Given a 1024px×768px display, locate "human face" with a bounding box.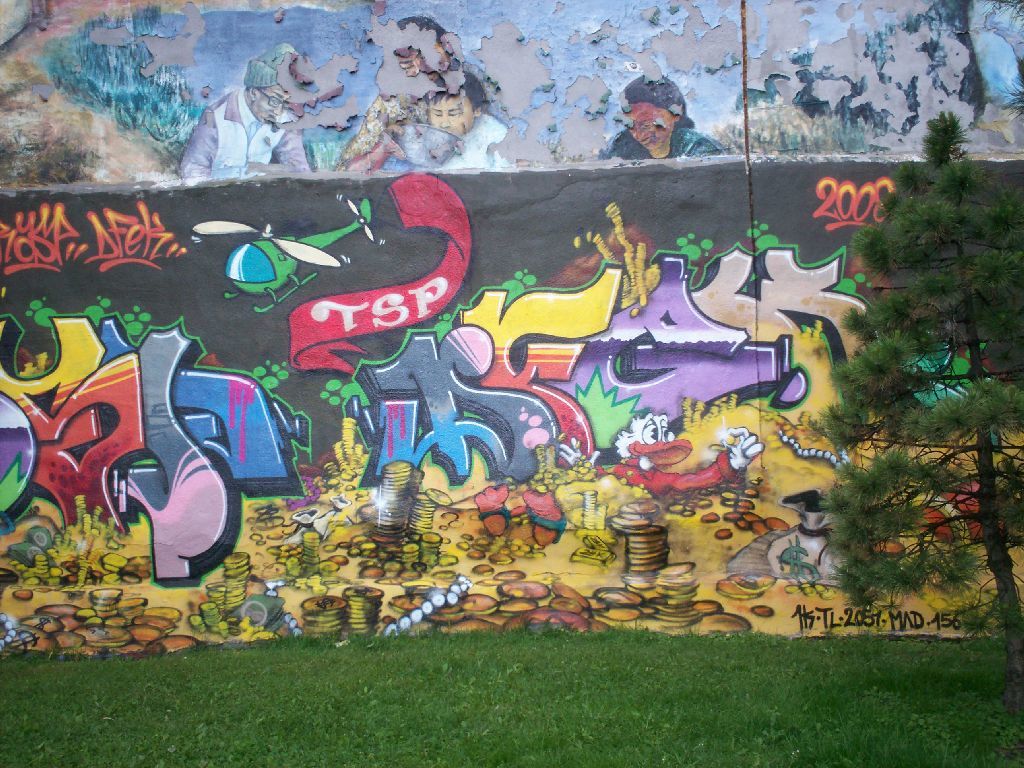
Located: <bbox>625, 105, 673, 148</bbox>.
